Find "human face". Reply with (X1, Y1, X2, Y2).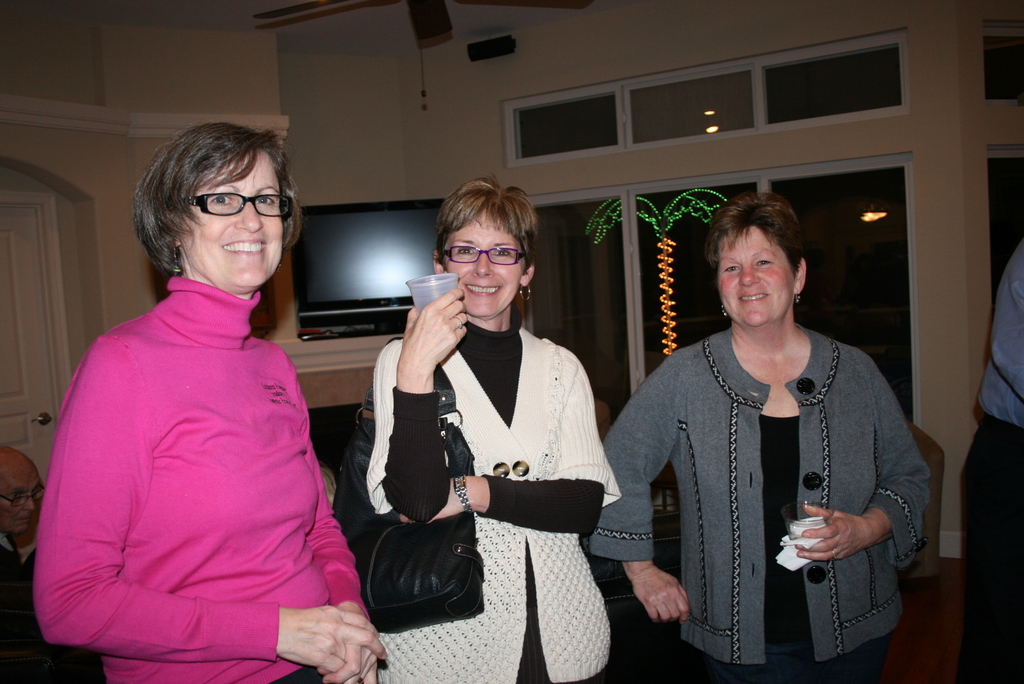
(181, 151, 284, 287).
